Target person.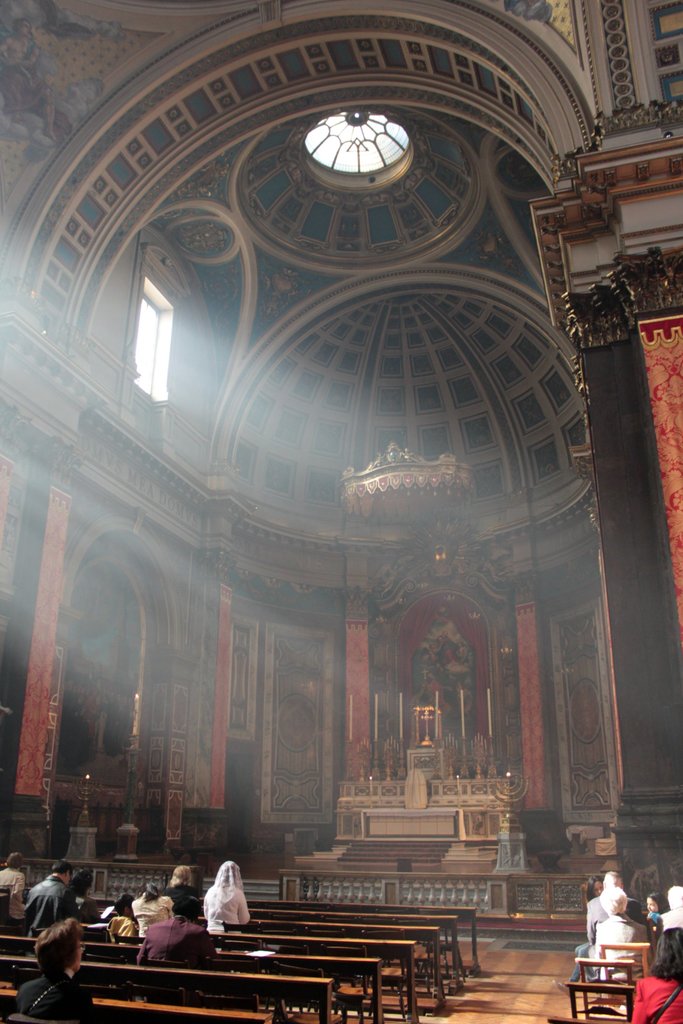
Target region: left=0, top=847, right=26, bottom=924.
